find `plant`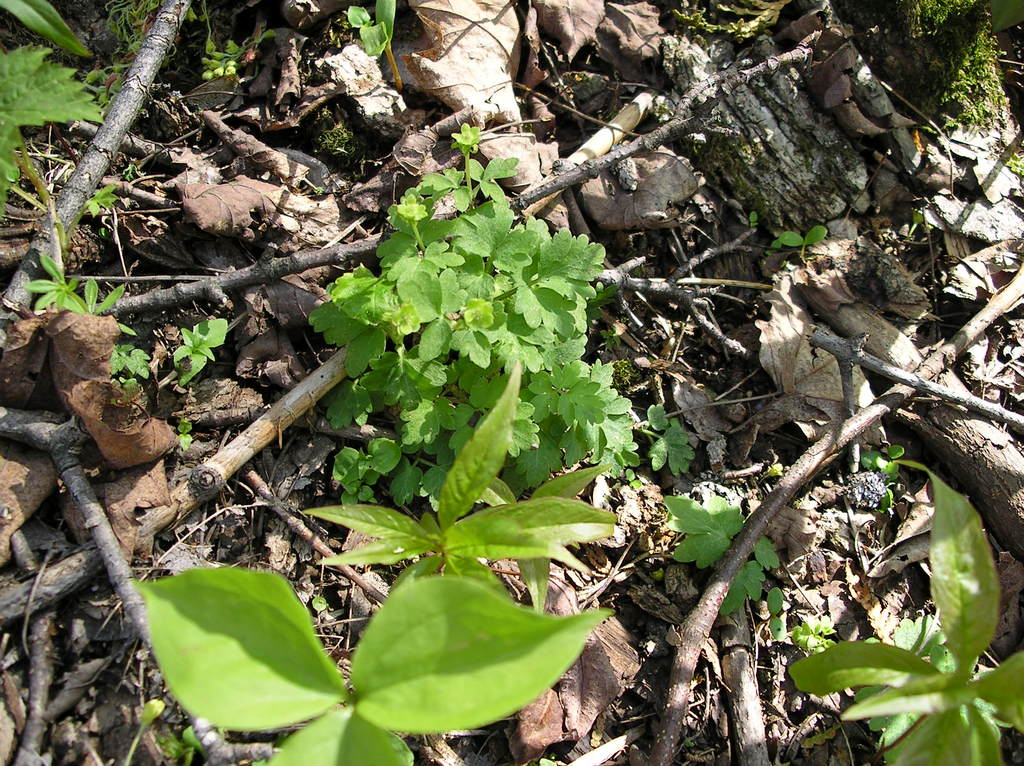
{"x1": 255, "y1": 107, "x2": 666, "y2": 637}
